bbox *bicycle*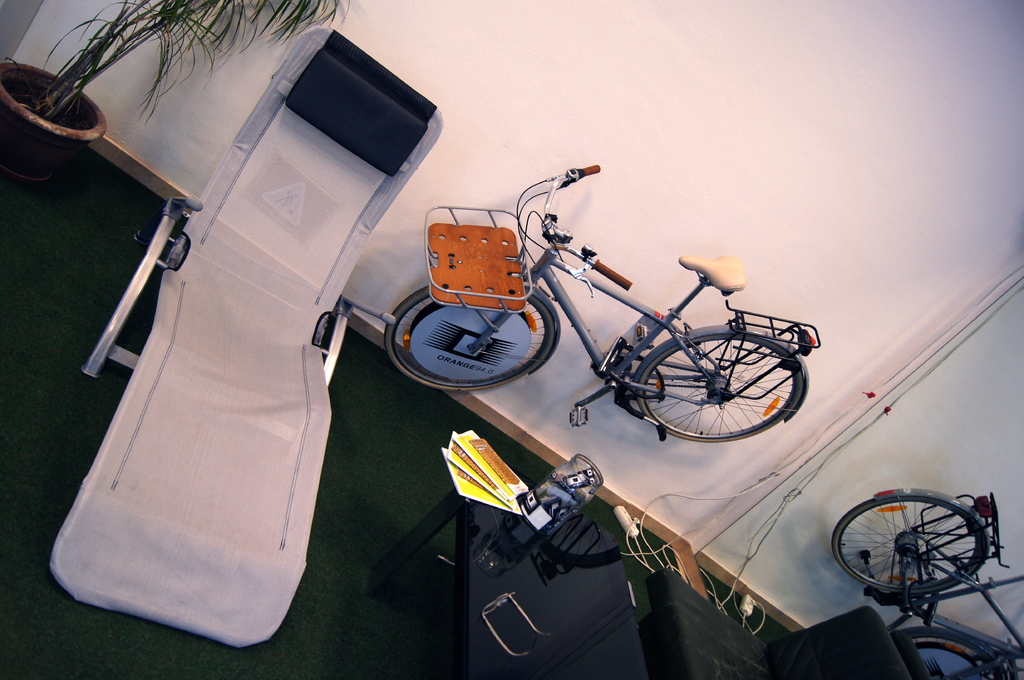
x1=385, y1=162, x2=822, y2=385
